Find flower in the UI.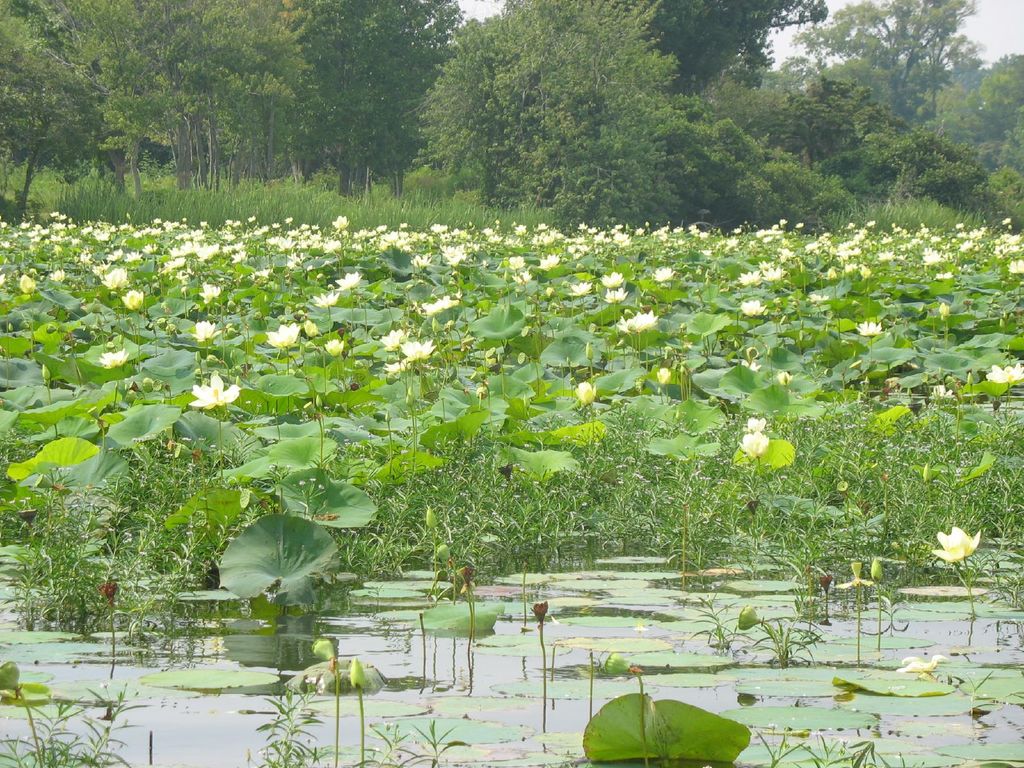
UI element at <box>124,289,145,310</box>.
